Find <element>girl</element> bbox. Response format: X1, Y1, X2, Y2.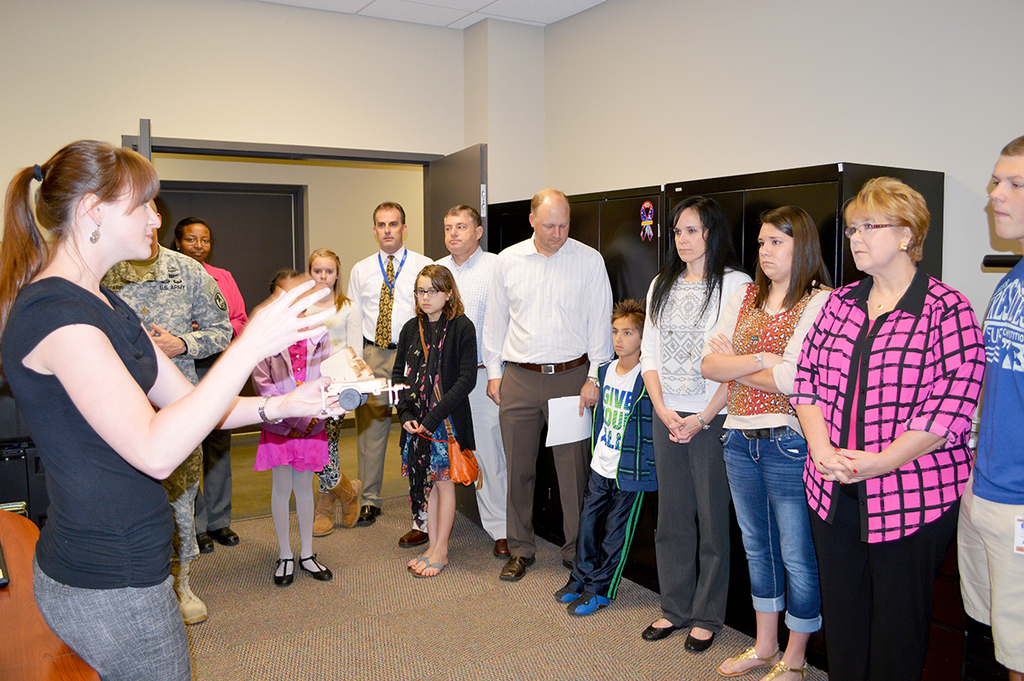
250, 275, 331, 583.
